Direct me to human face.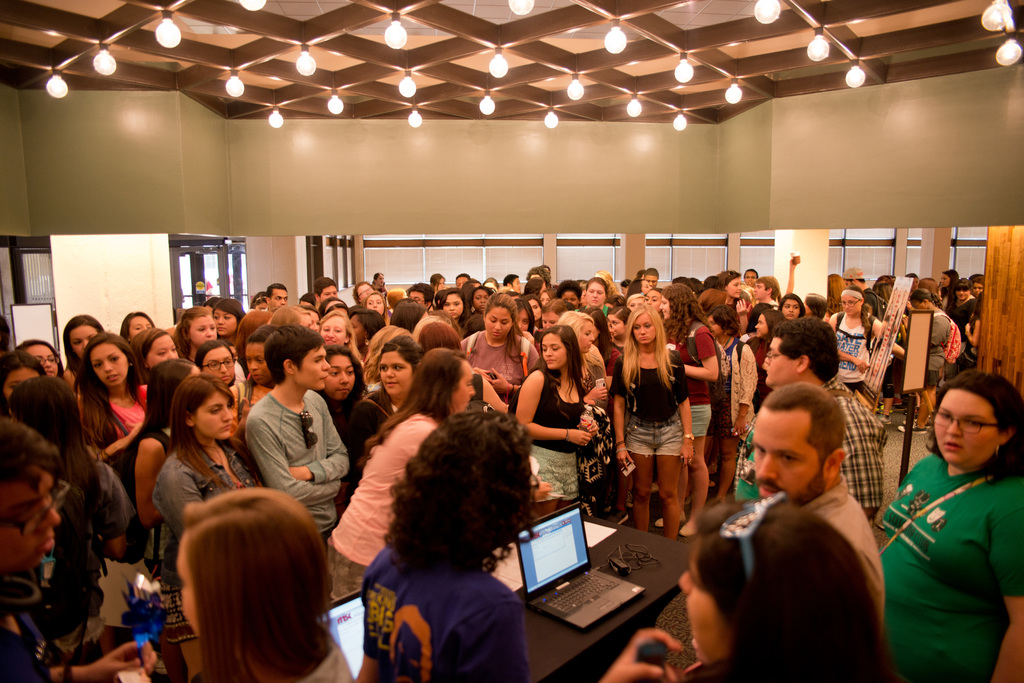
Direction: {"left": 842, "top": 300, "right": 858, "bottom": 314}.
